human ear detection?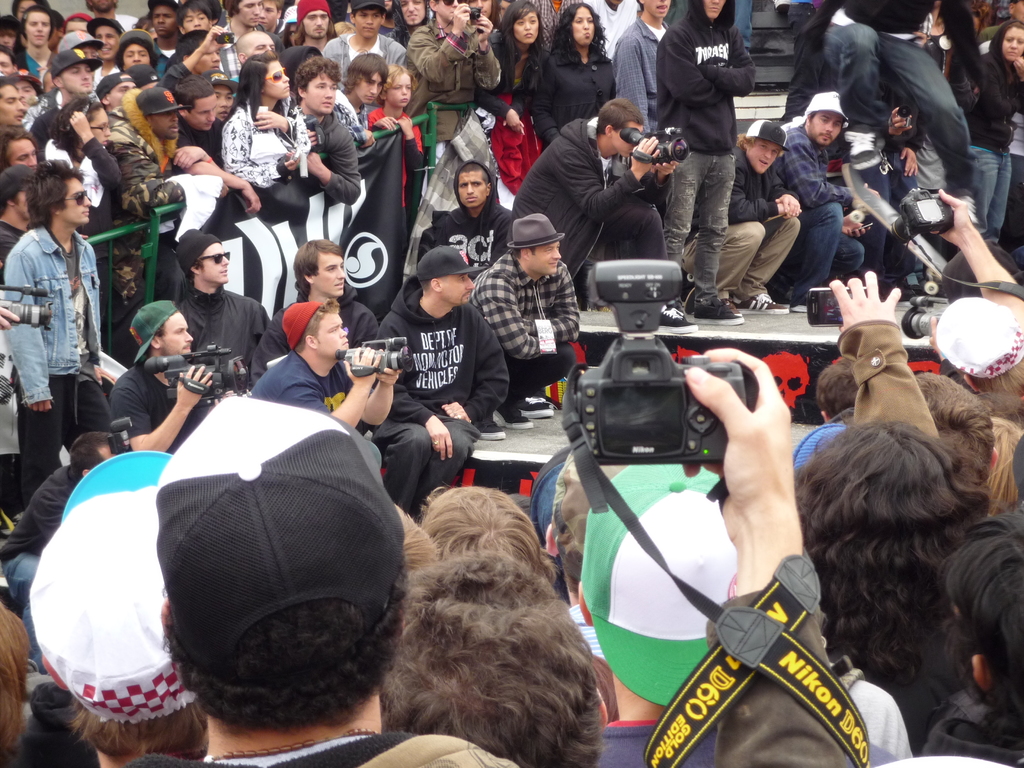
x1=161 y1=596 x2=170 y2=627
